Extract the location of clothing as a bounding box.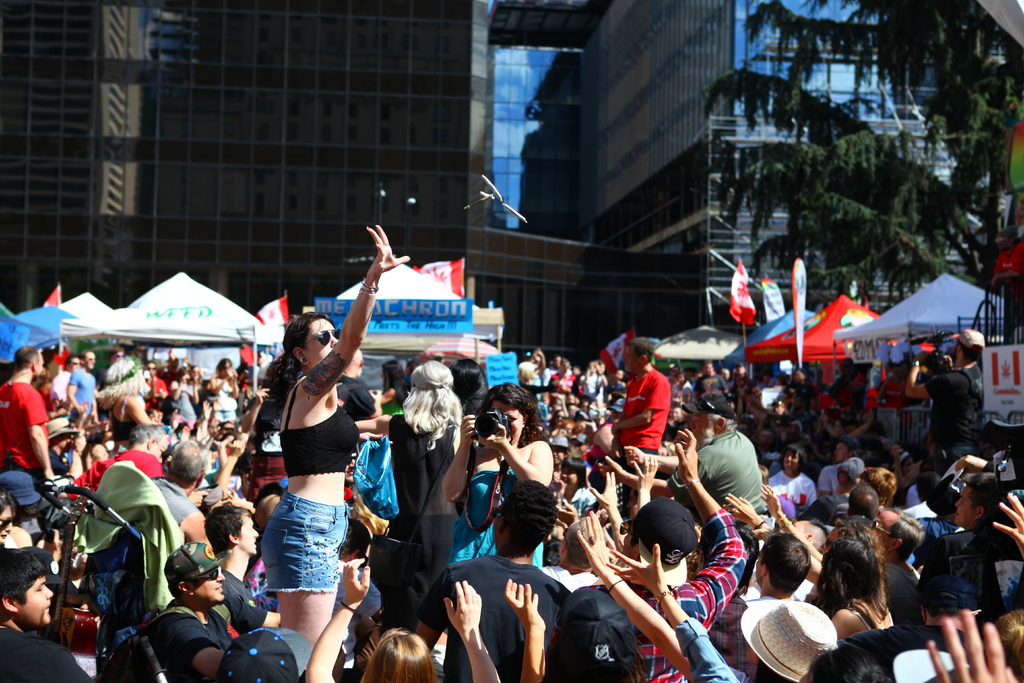
locate(0, 374, 49, 499).
